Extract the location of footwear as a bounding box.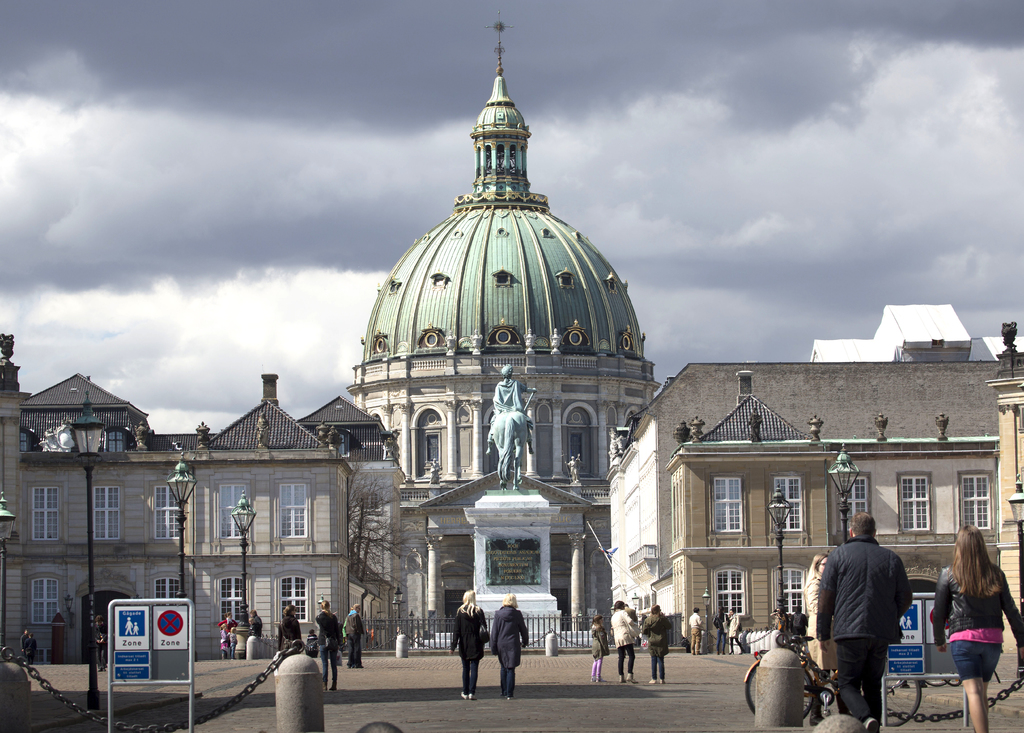
select_region(659, 677, 664, 684).
